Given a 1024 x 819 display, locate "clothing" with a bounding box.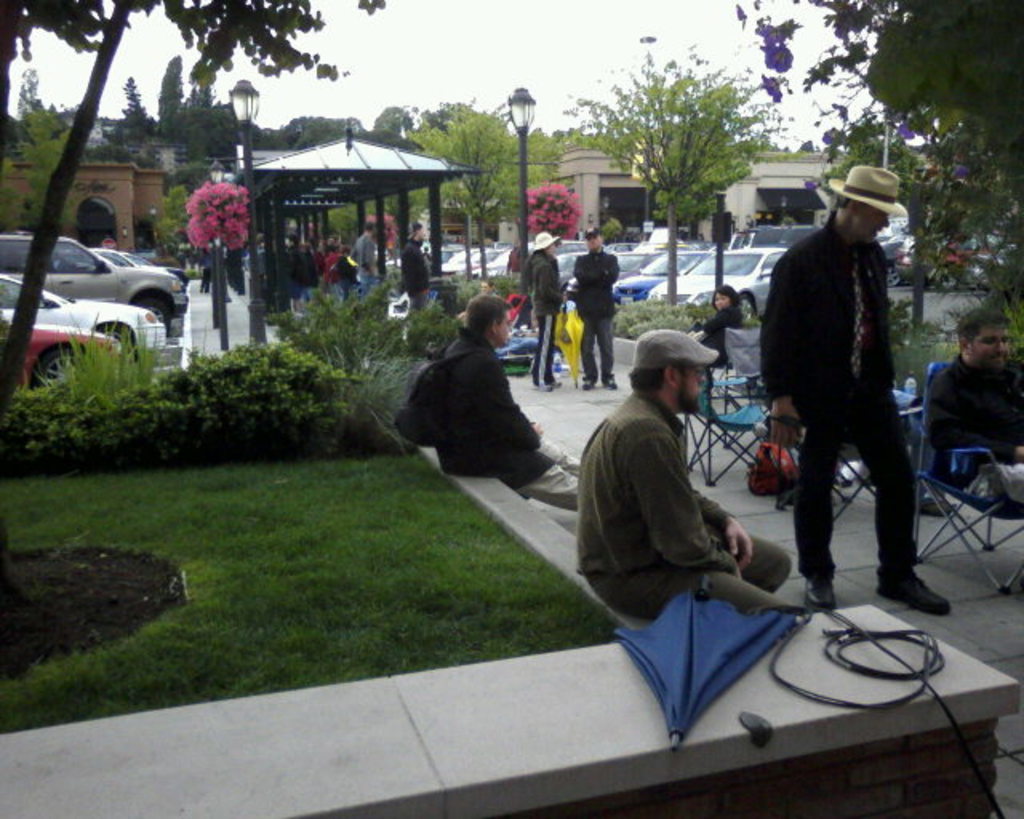
Located: left=923, top=357, right=1022, bottom=505.
